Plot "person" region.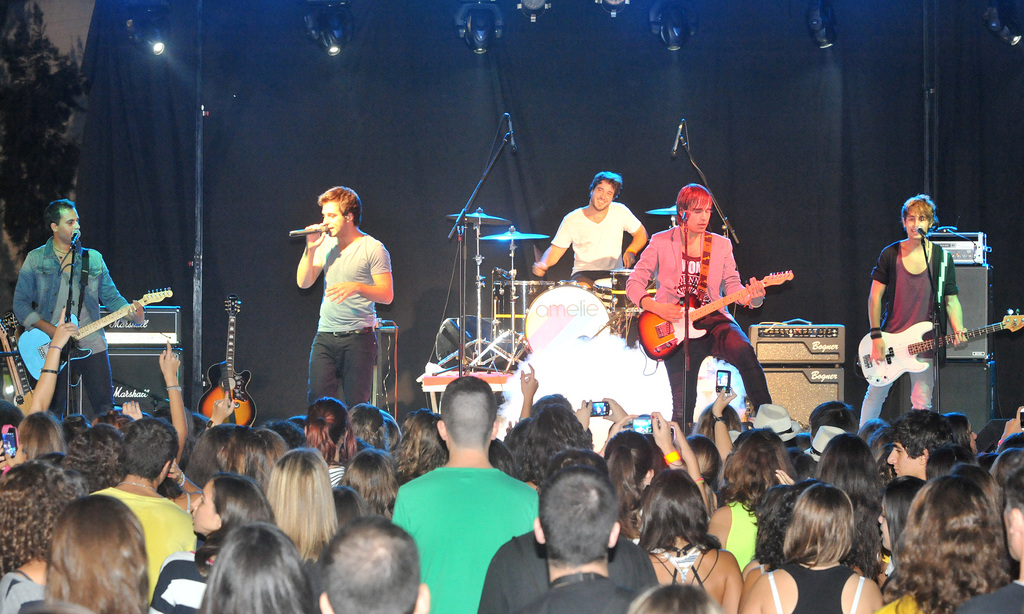
Plotted at [left=858, top=190, right=979, bottom=426].
